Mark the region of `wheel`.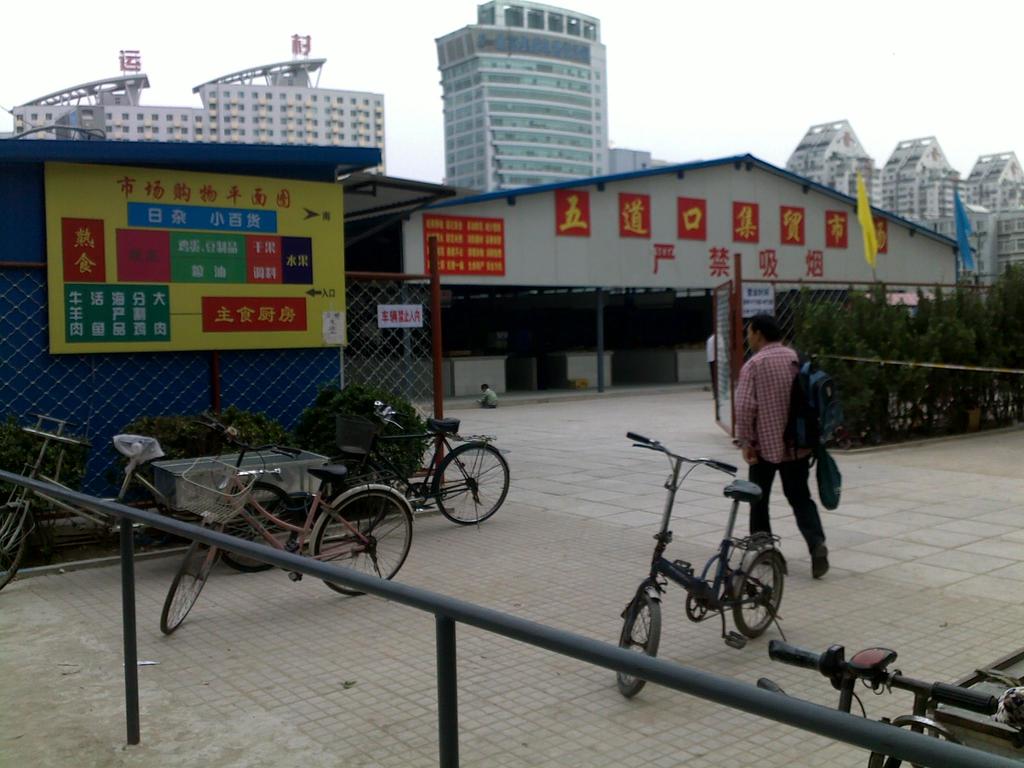
Region: (314,489,412,597).
